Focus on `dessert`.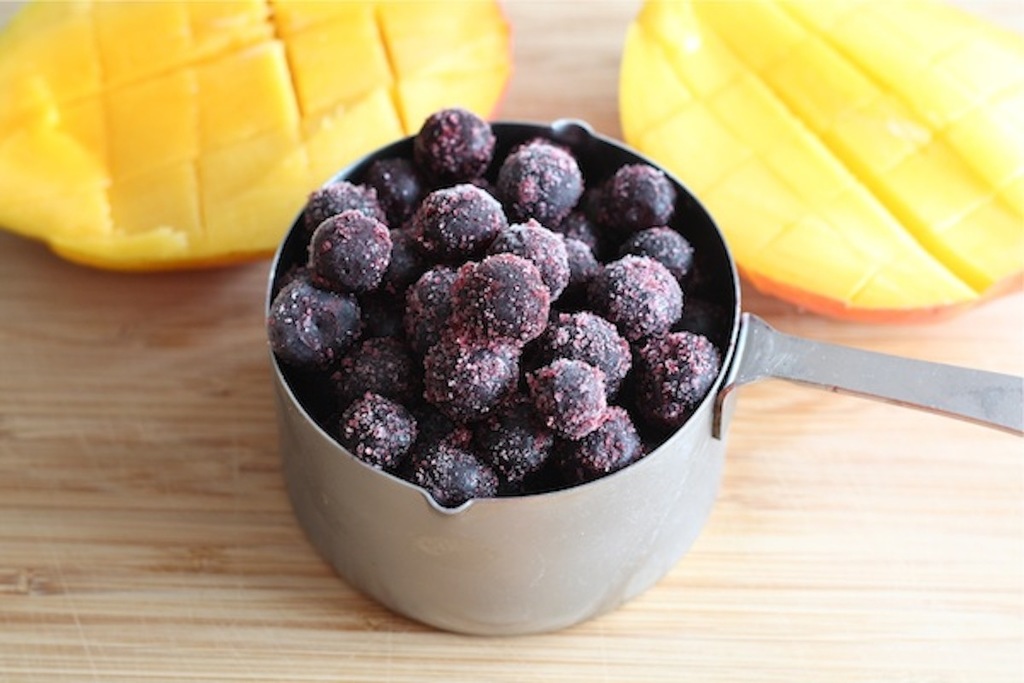
Focused at bbox=[408, 267, 461, 335].
